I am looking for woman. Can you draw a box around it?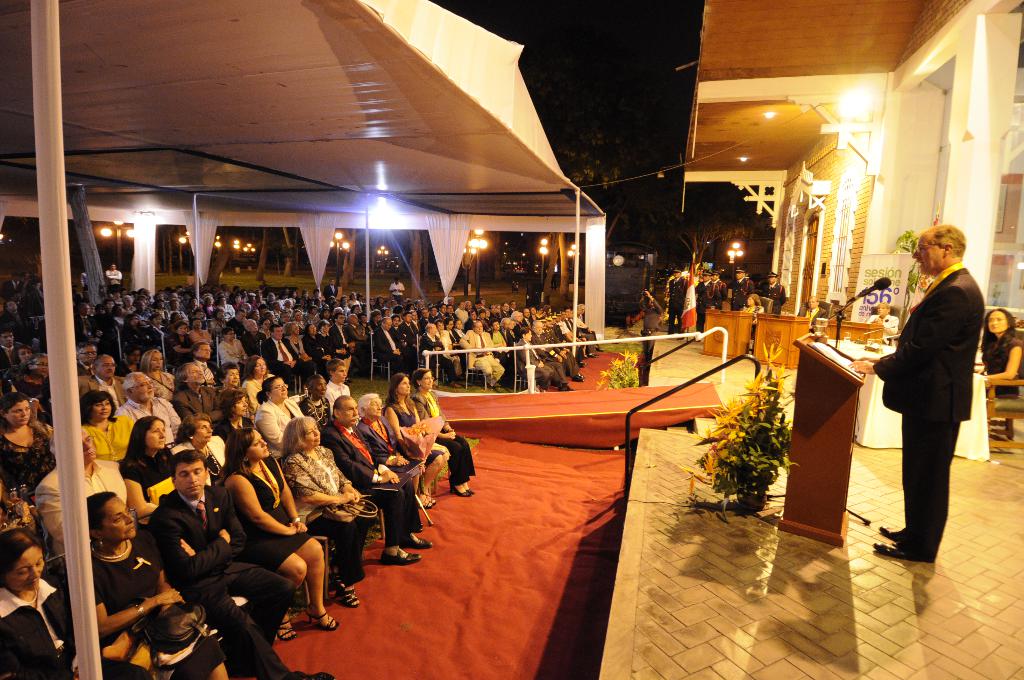
Sure, the bounding box is 739,295,764,328.
